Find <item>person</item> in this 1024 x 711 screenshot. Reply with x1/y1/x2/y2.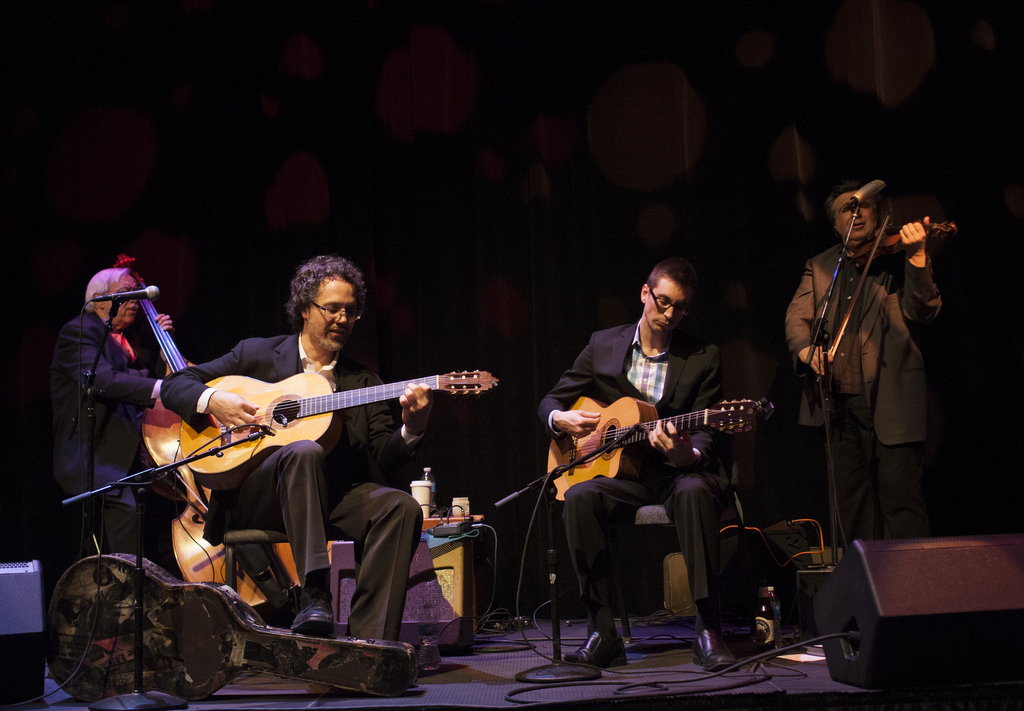
46/264/168/559.
